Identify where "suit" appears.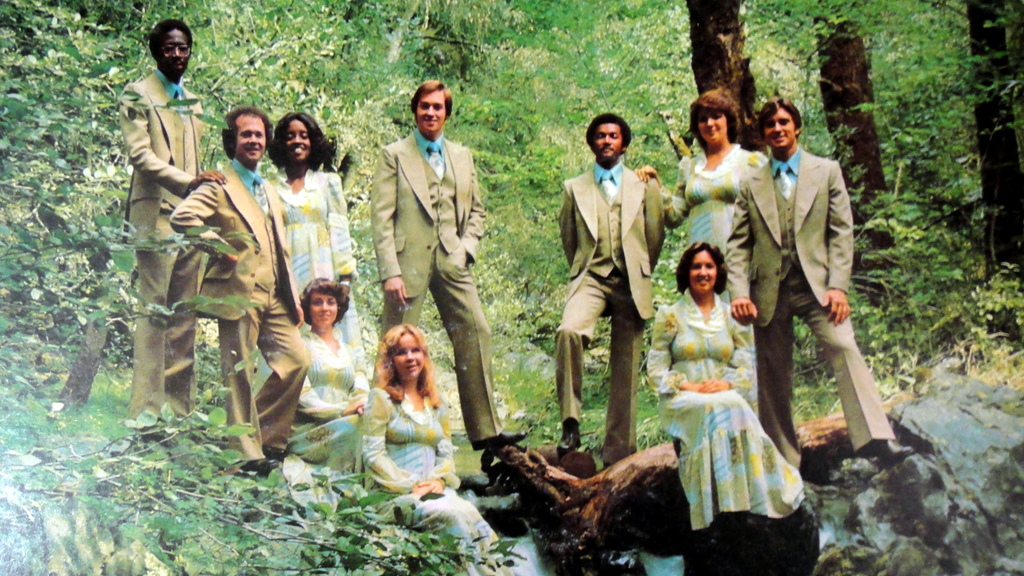
Appears at 163:157:309:482.
